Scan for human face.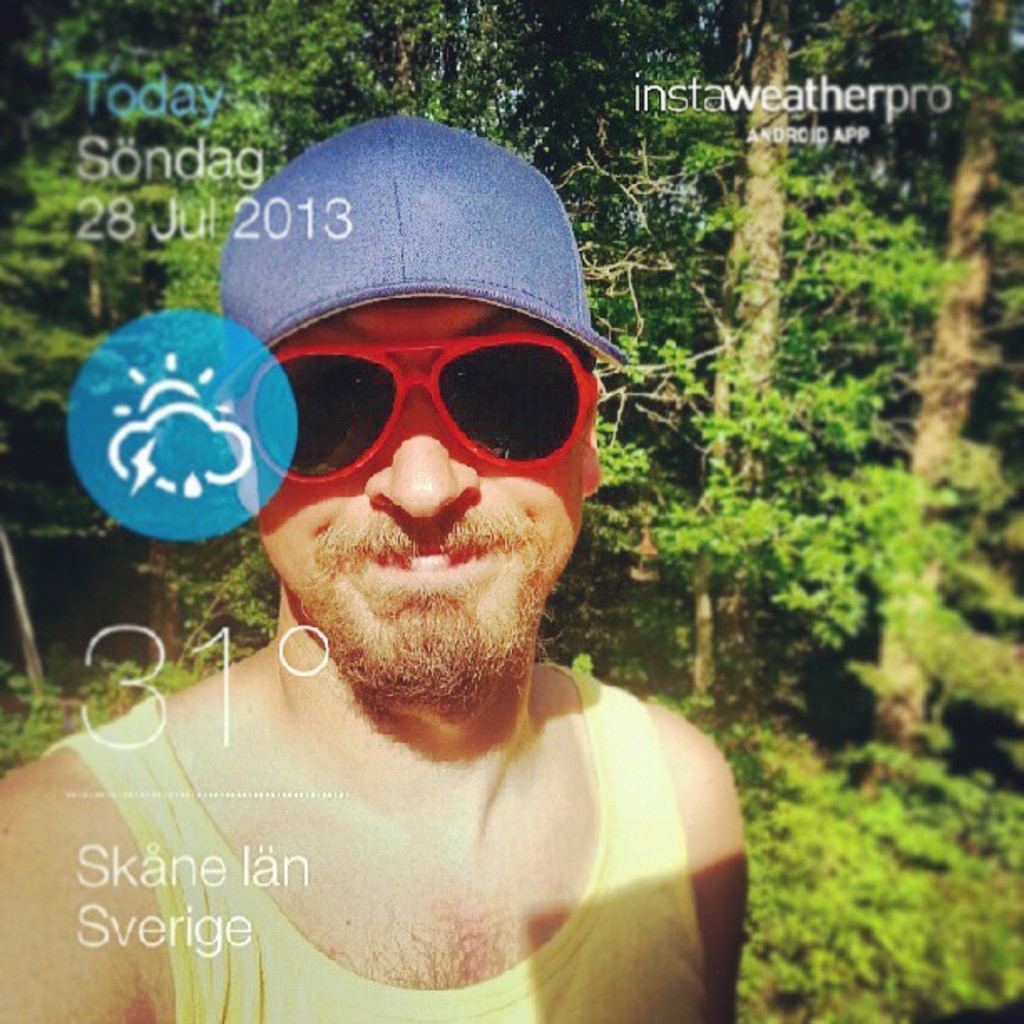
Scan result: locate(251, 300, 587, 693).
